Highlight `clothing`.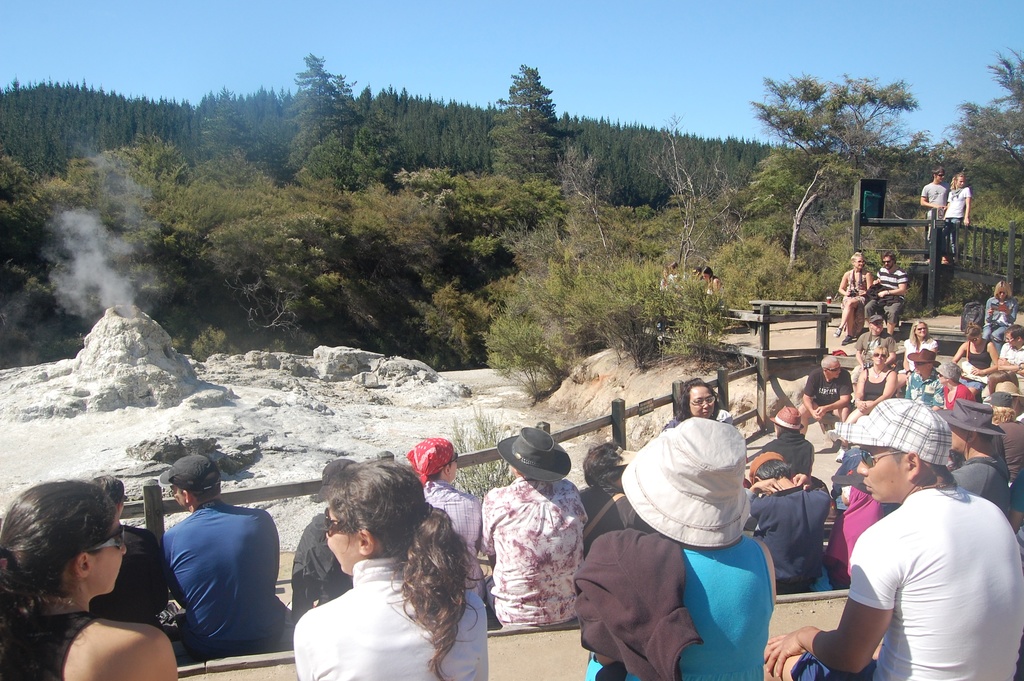
Highlighted region: [left=942, top=192, right=974, bottom=269].
